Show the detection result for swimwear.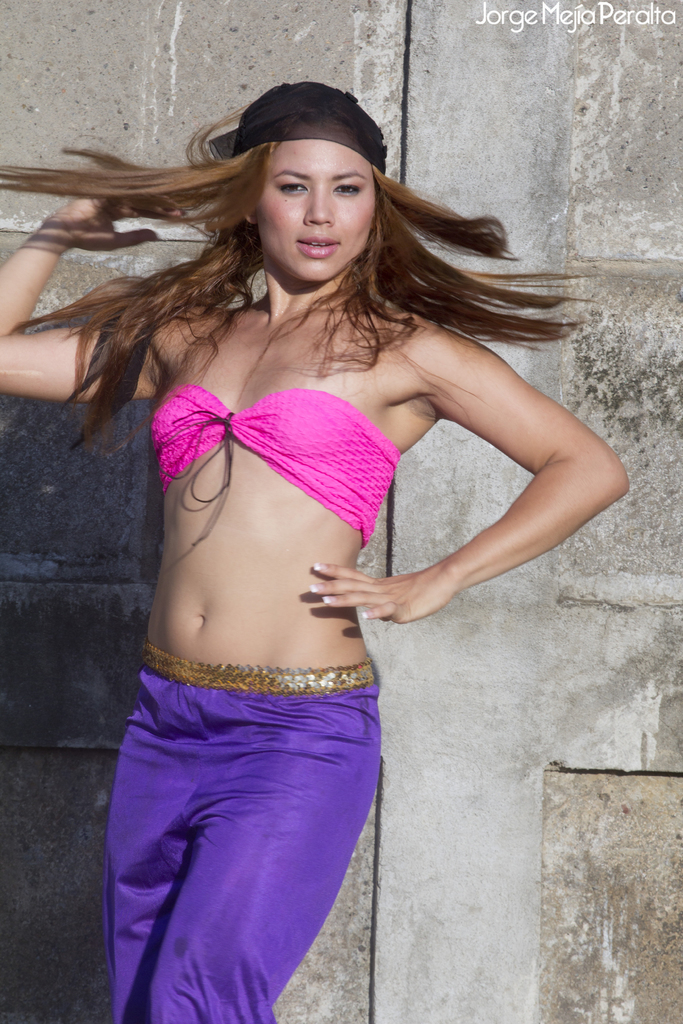
x1=147, y1=389, x2=400, y2=544.
